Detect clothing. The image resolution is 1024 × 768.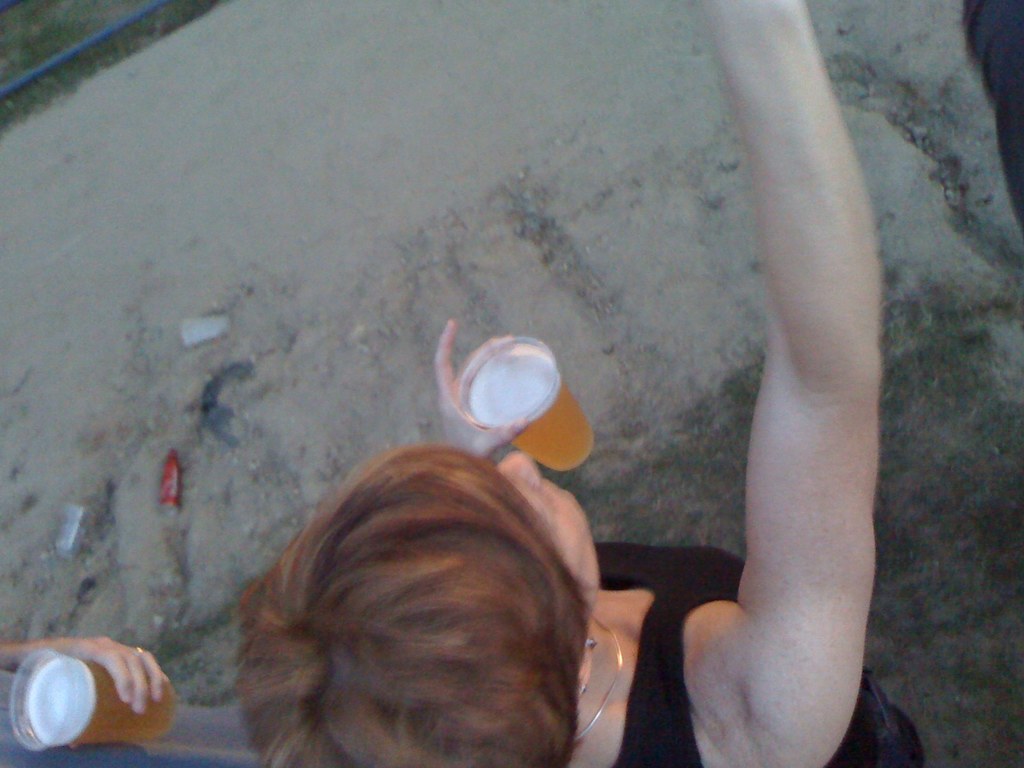
594 541 925 767.
